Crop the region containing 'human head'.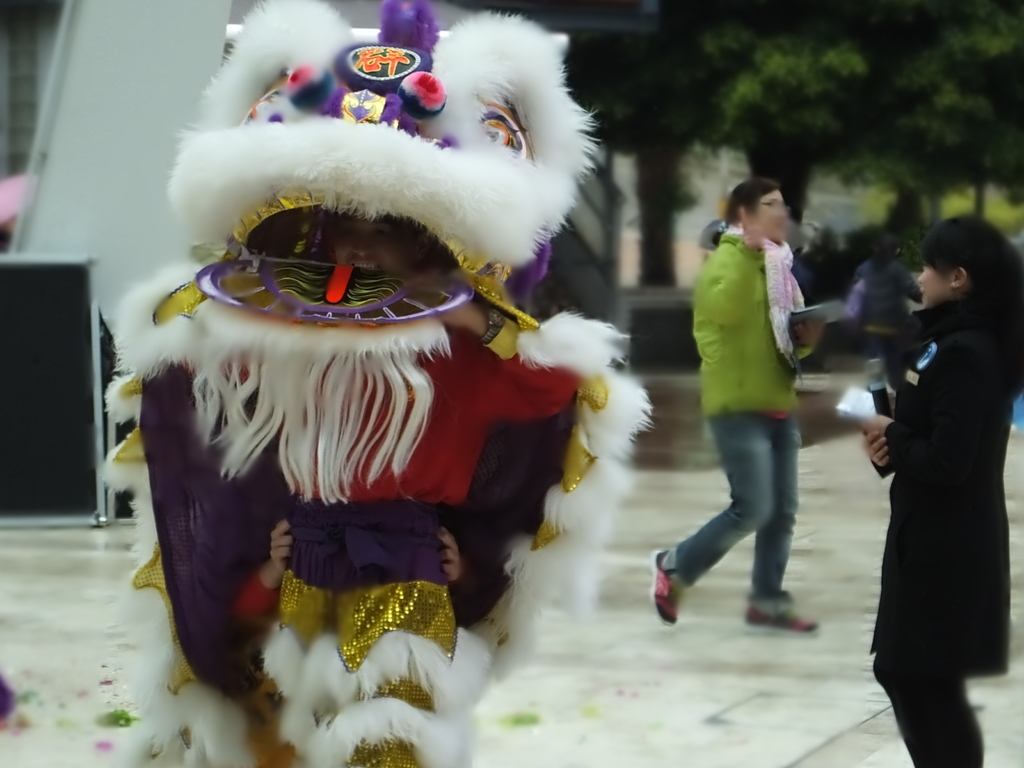
Crop region: x1=723 y1=175 x2=792 y2=250.
